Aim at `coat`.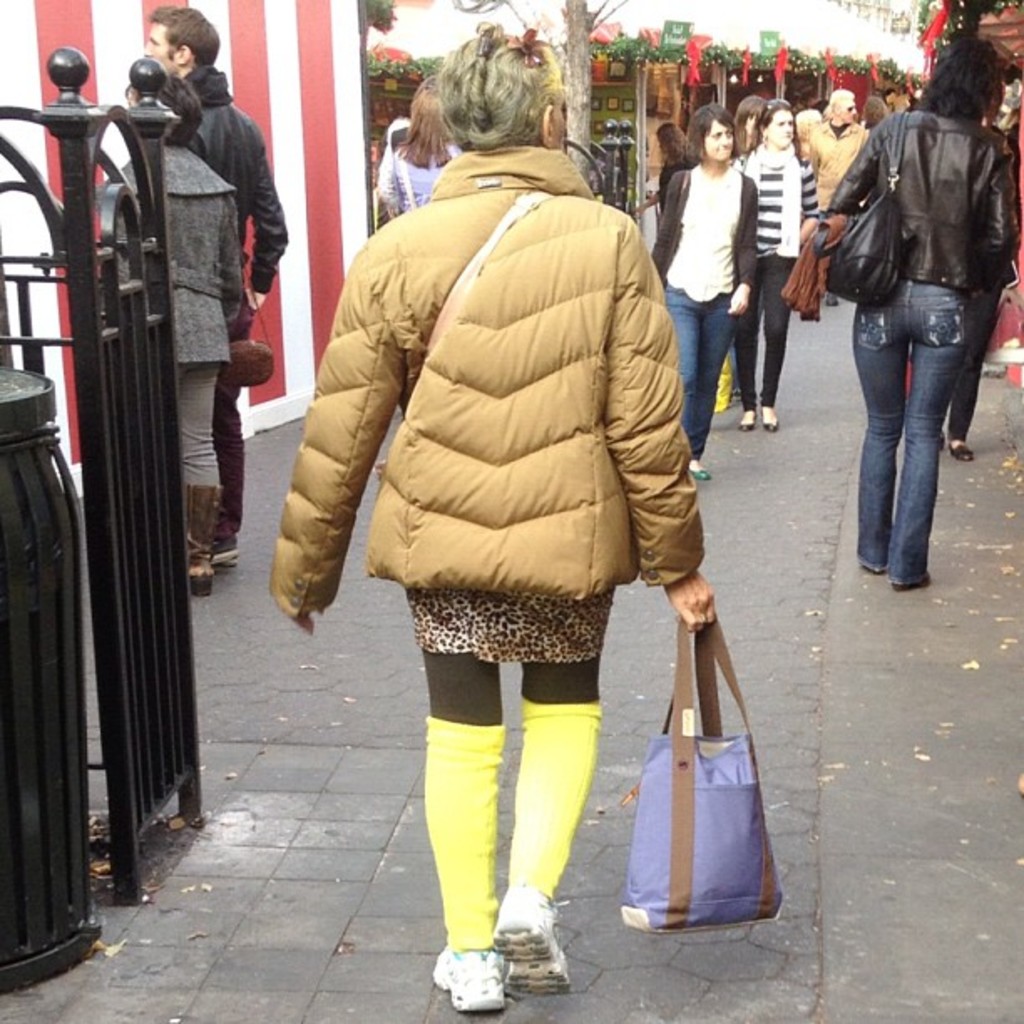
Aimed at 320/172/719/679.
